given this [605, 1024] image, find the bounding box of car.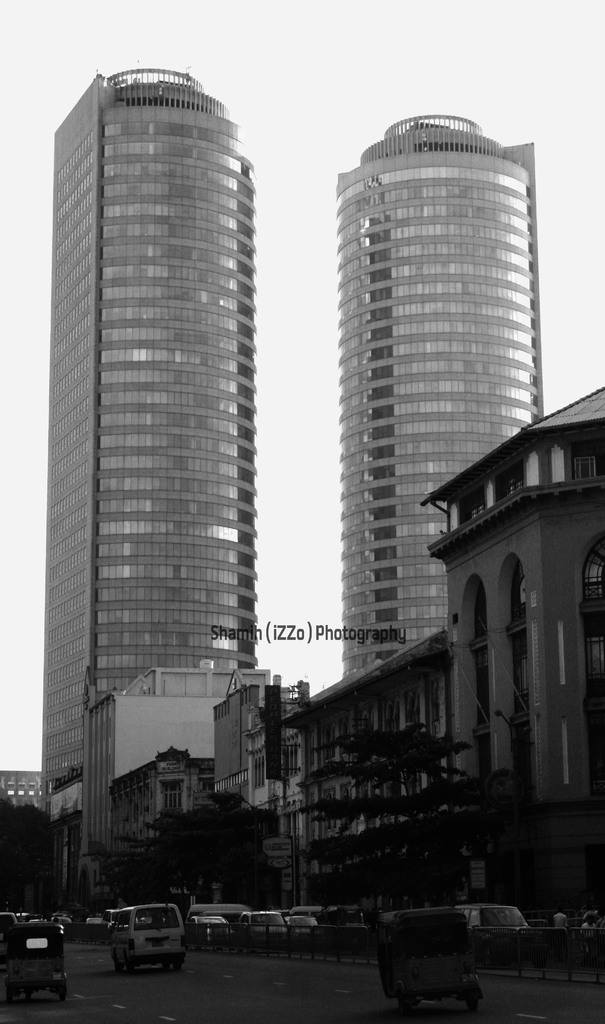
[x1=239, y1=913, x2=288, y2=935].
